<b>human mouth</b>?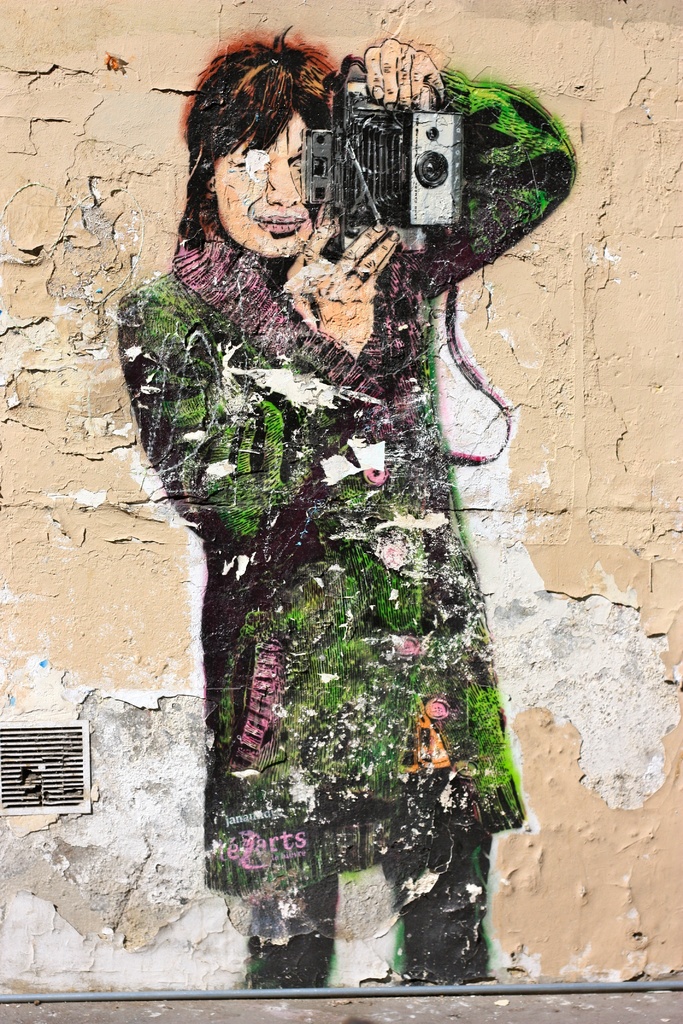
box(251, 217, 307, 234)
